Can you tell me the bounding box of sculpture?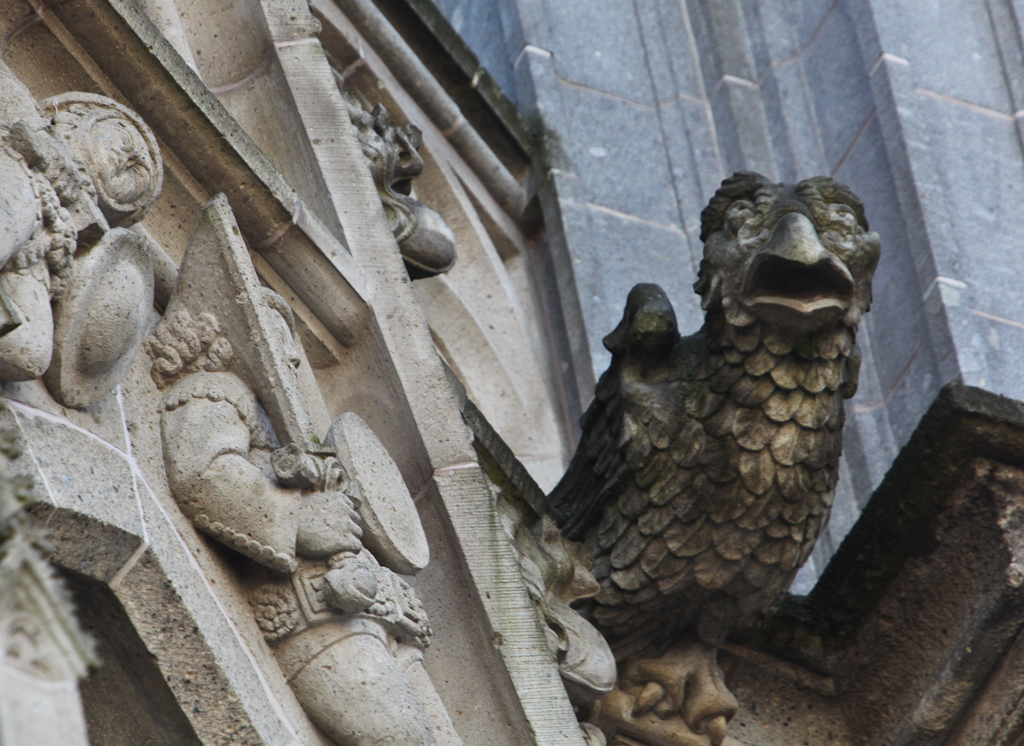
l=486, t=168, r=885, b=738.
